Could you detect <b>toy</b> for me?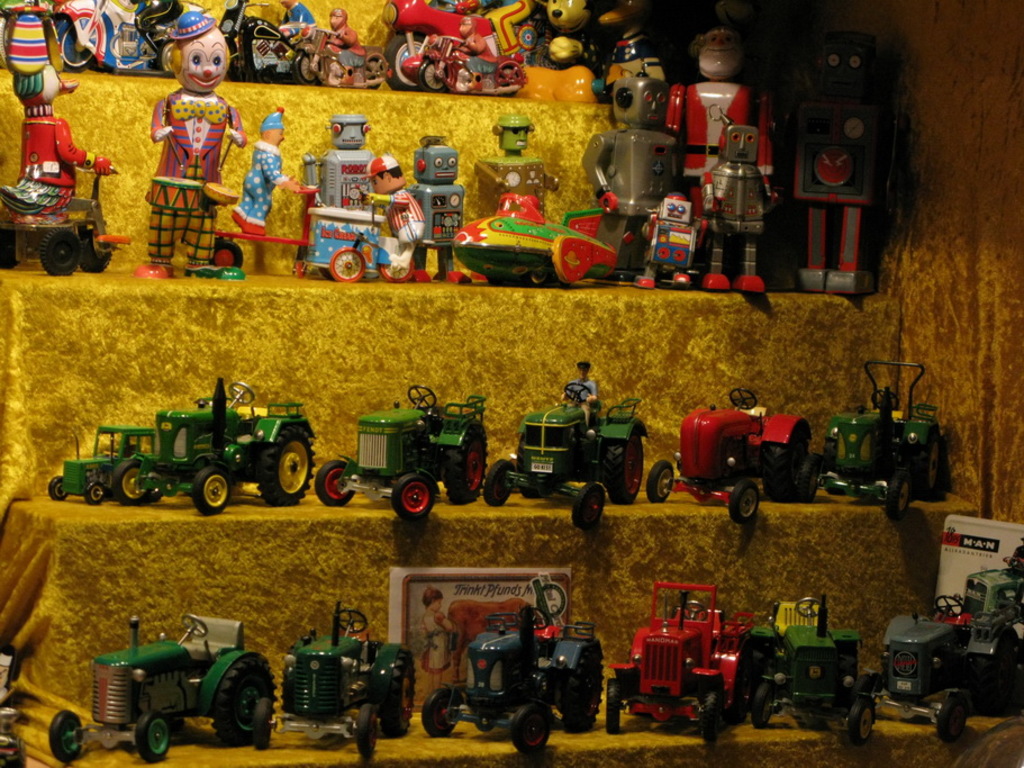
Detection result: box=[782, 44, 895, 281].
